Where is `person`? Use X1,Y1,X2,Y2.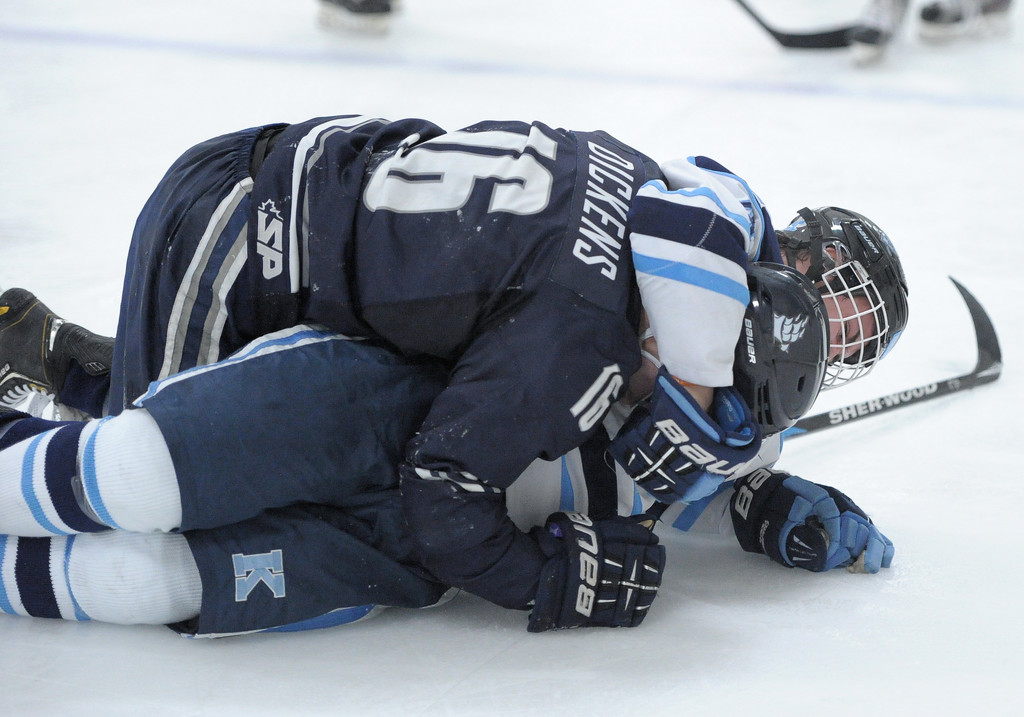
0,256,828,636.
